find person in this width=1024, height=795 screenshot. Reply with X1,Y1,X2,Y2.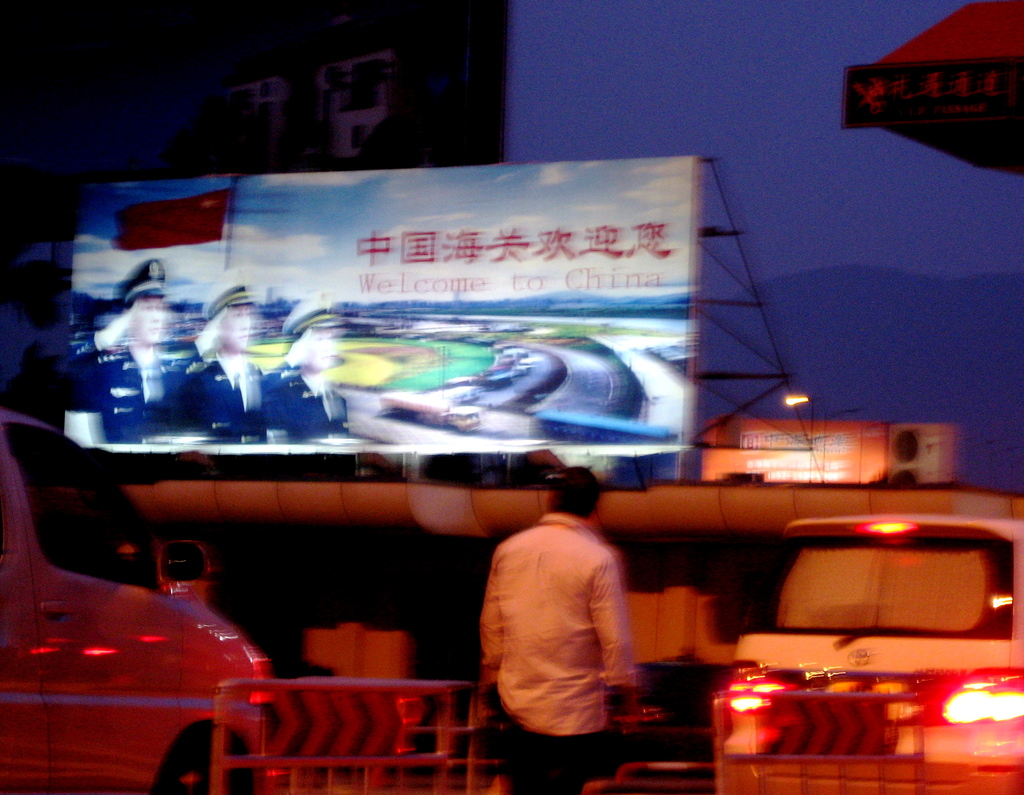
477,474,651,768.
